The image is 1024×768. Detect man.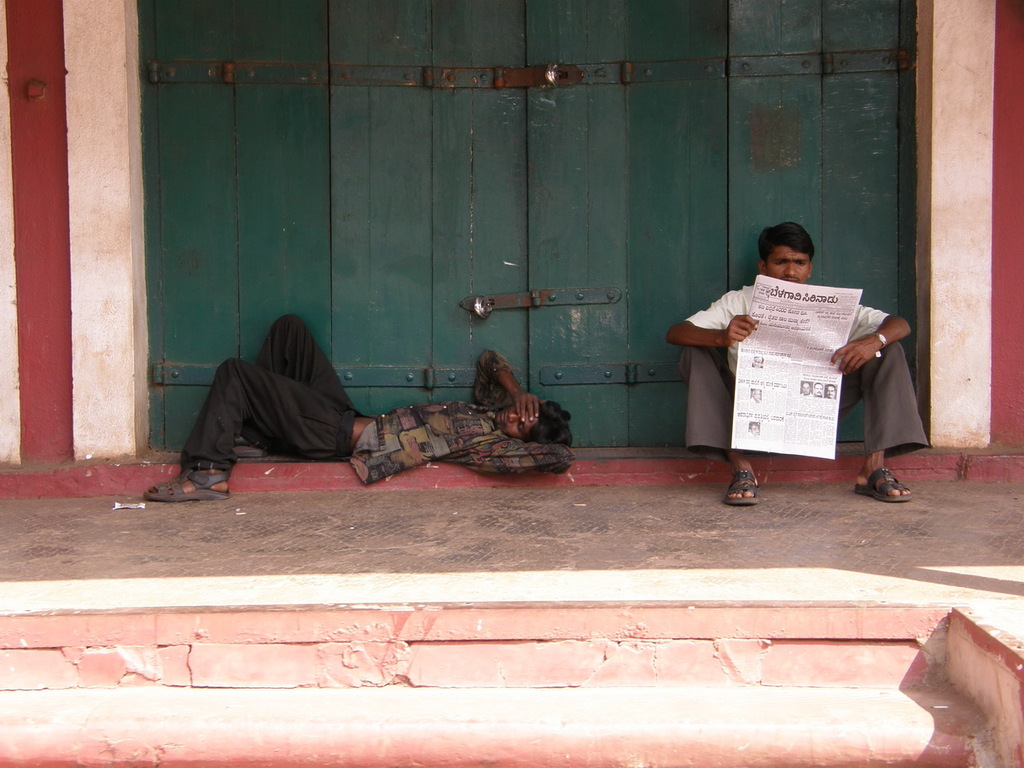
Detection: (x1=672, y1=222, x2=908, y2=491).
